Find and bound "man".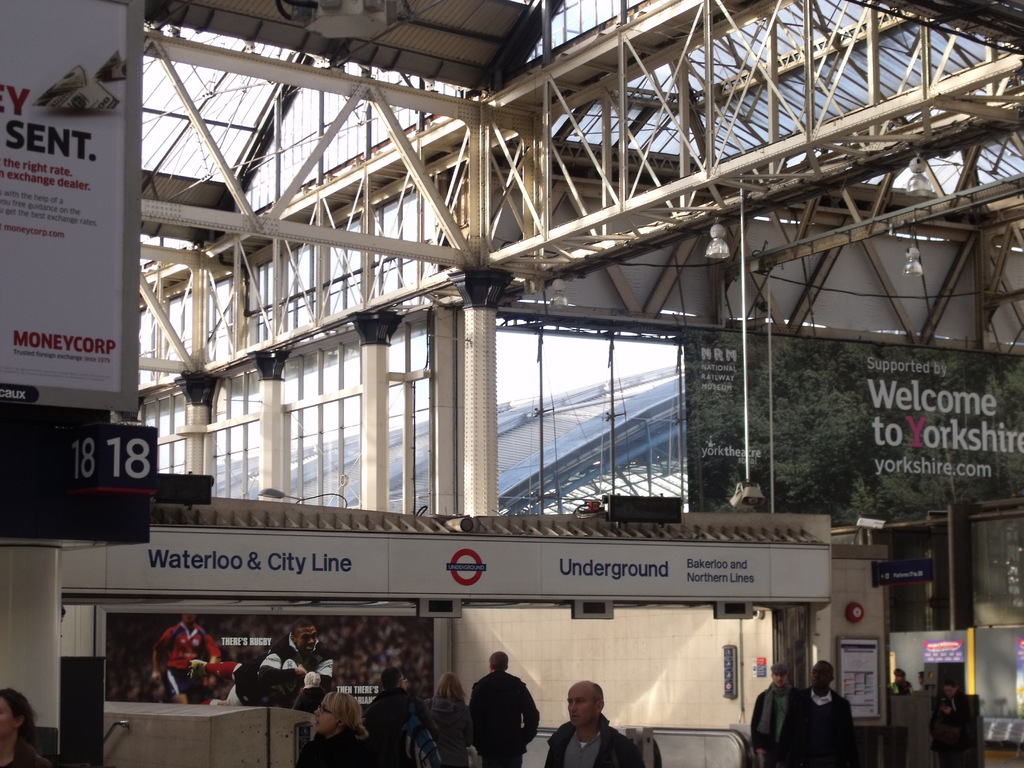
Bound: x1=149 y1=612 x2=218 y2=711.
